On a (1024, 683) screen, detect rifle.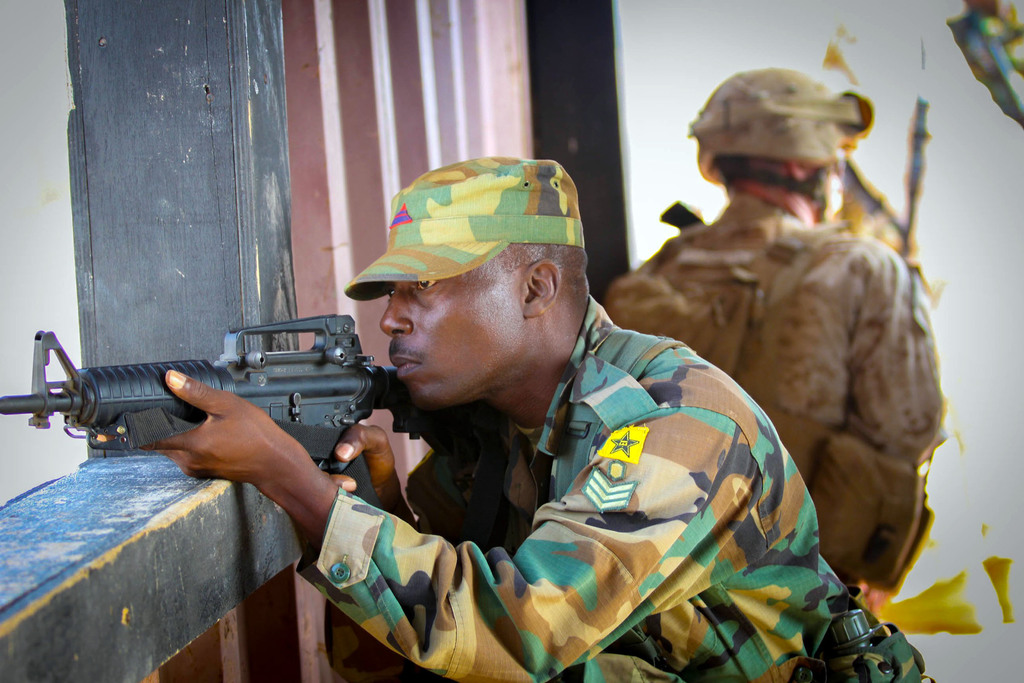
locate(8, 316, 469, 516).
